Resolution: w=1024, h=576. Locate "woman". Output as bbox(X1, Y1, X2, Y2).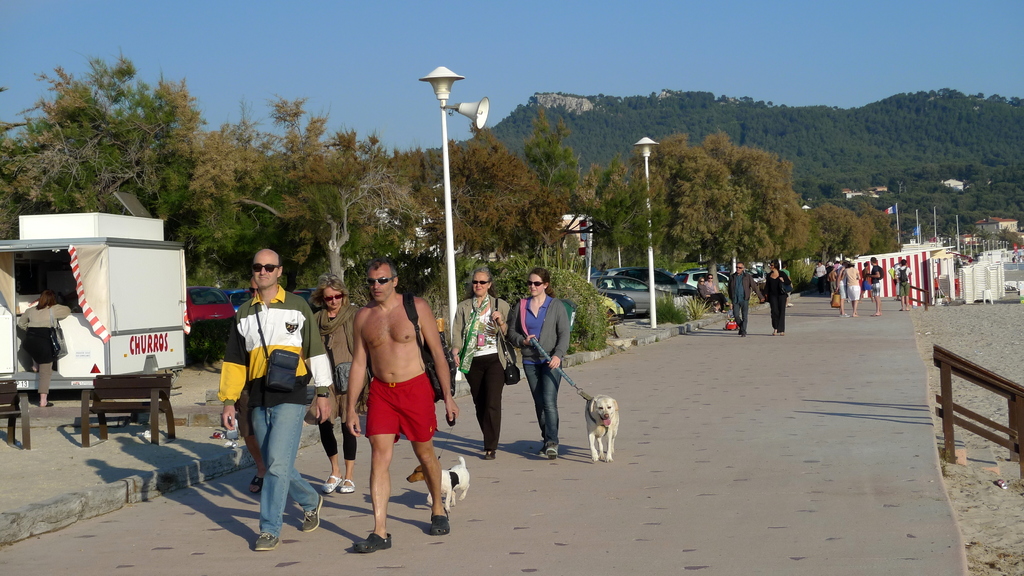
bbox(518, 268, 570, 458).
